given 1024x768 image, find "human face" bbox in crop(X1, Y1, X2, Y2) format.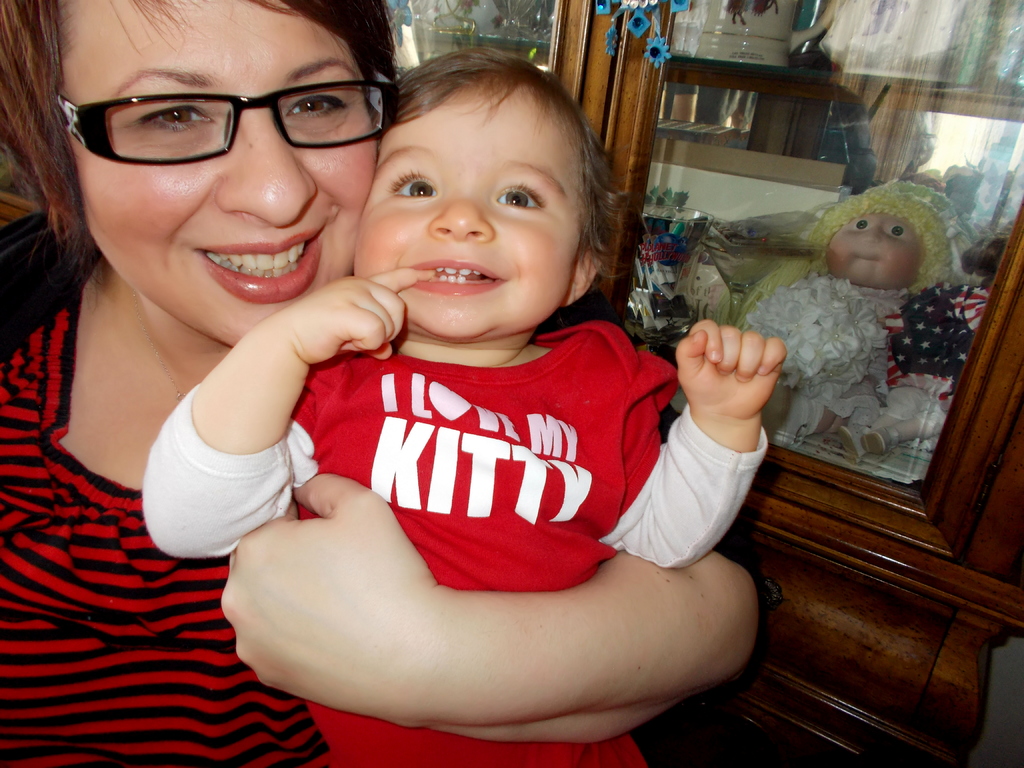
crop(71, 0, 378, 340).
